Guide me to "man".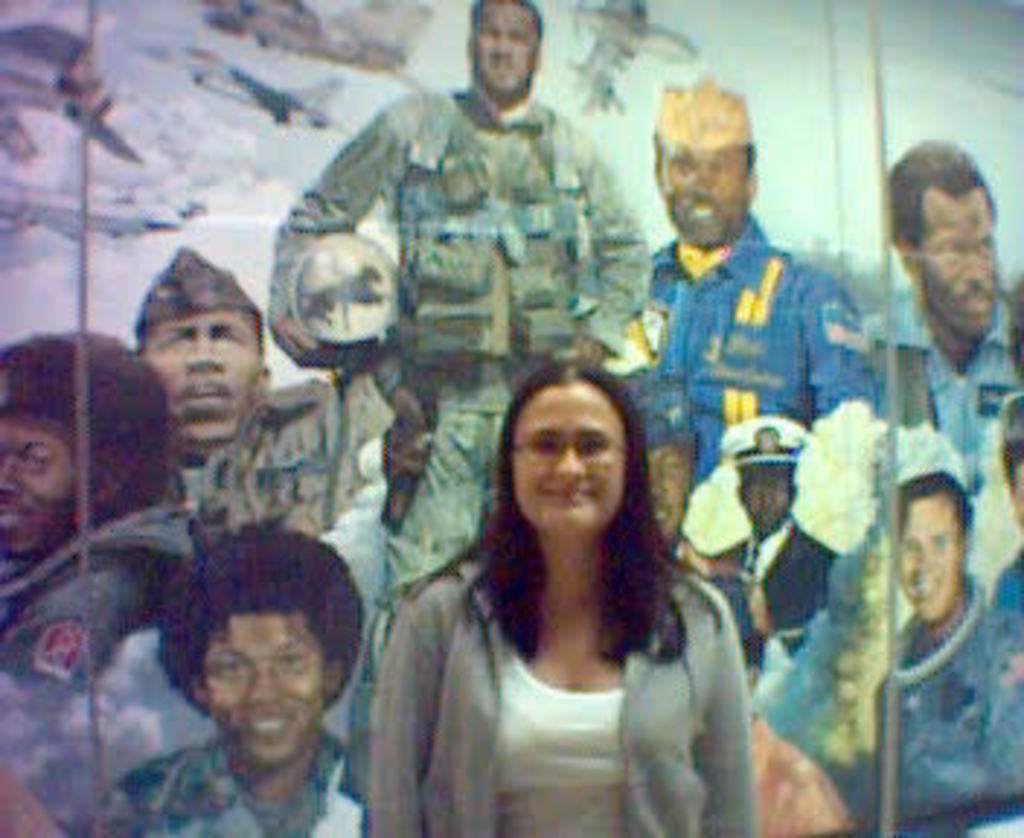
Guidance: [847, 140, 1021, 483].
